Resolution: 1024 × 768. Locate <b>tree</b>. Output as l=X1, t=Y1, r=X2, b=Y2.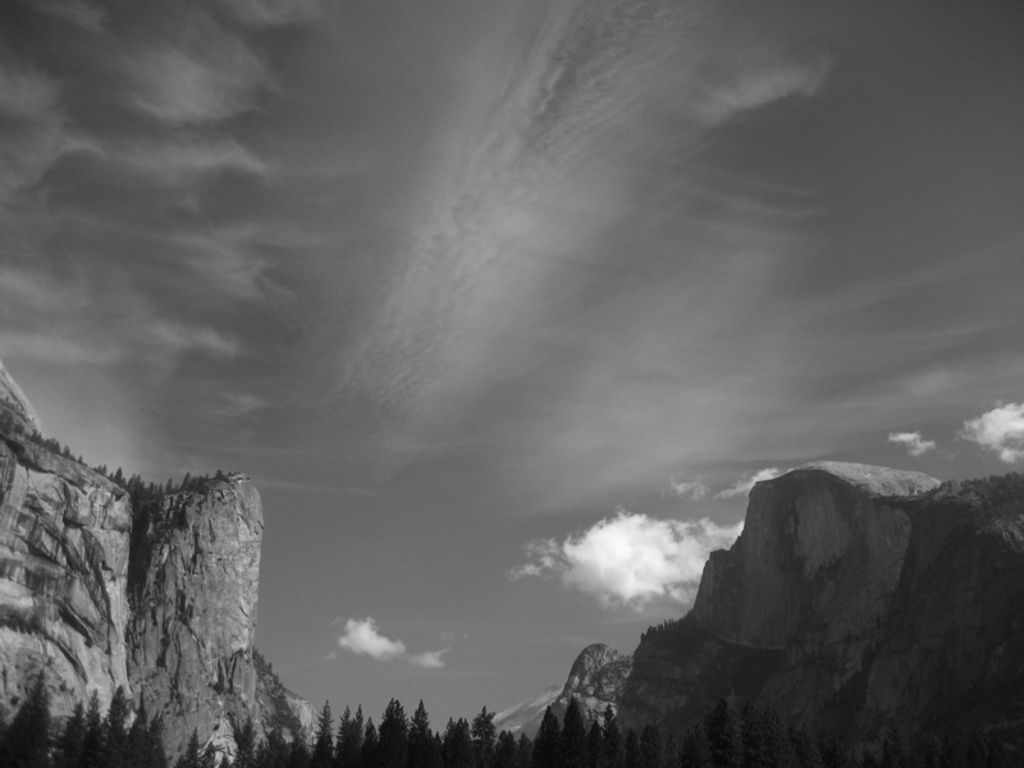
l=136, t=695, r=159, b=767.
